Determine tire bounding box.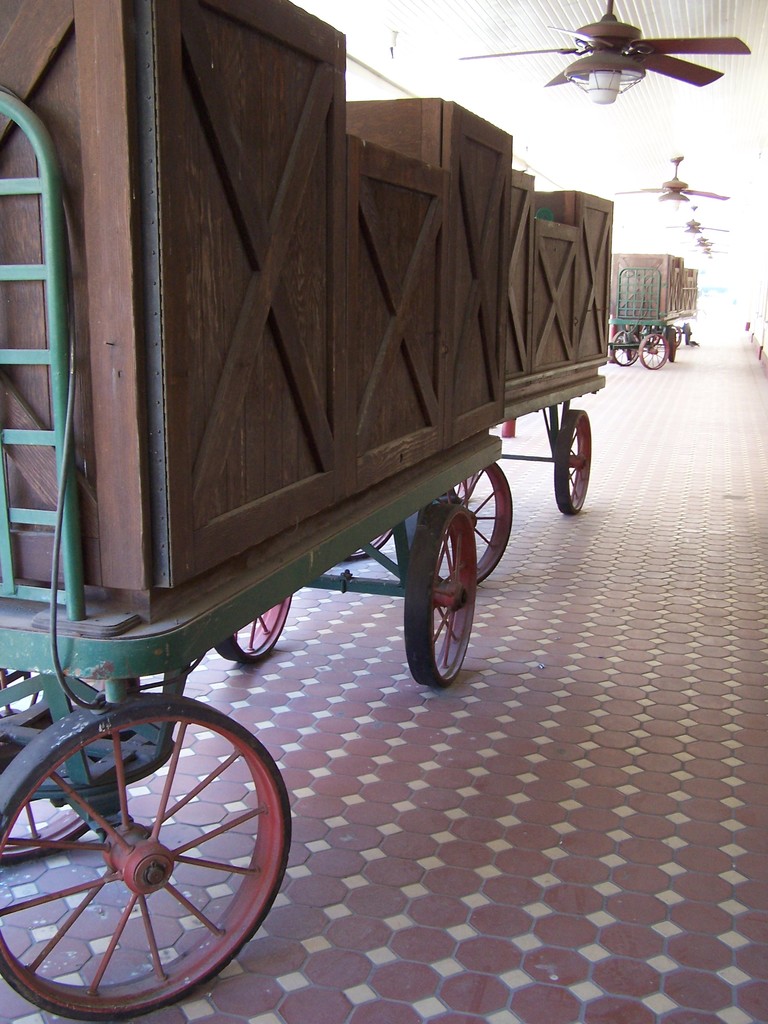
Determined: BBox(400, 501, 482, 683).
